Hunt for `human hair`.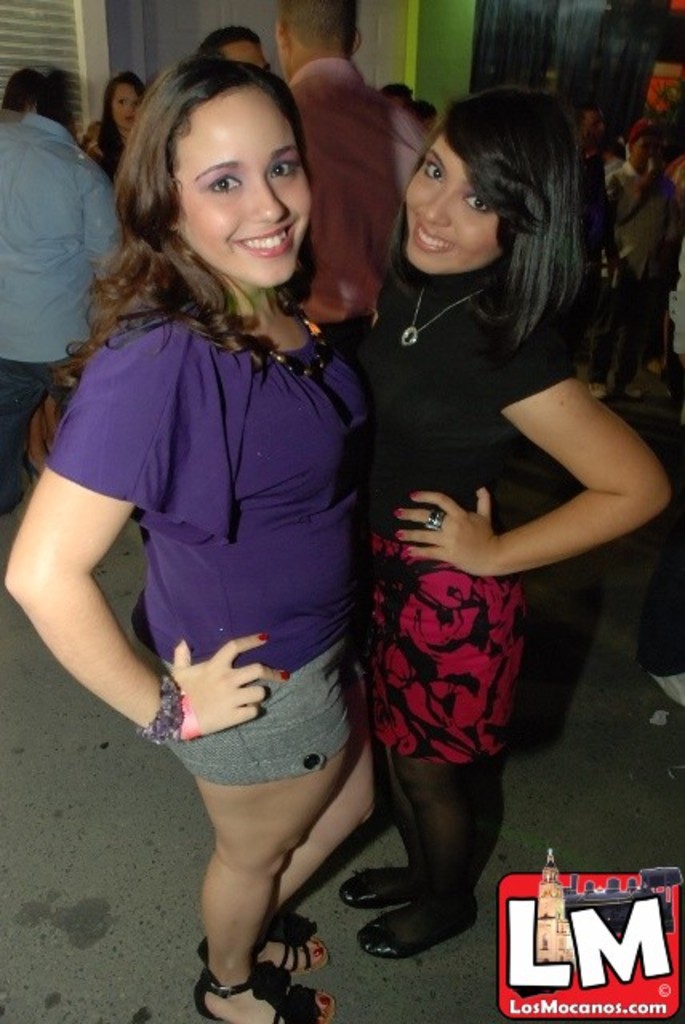
Hunted down at {"left": 195, "top": 22, "right": 259, "bottom": 58}.
